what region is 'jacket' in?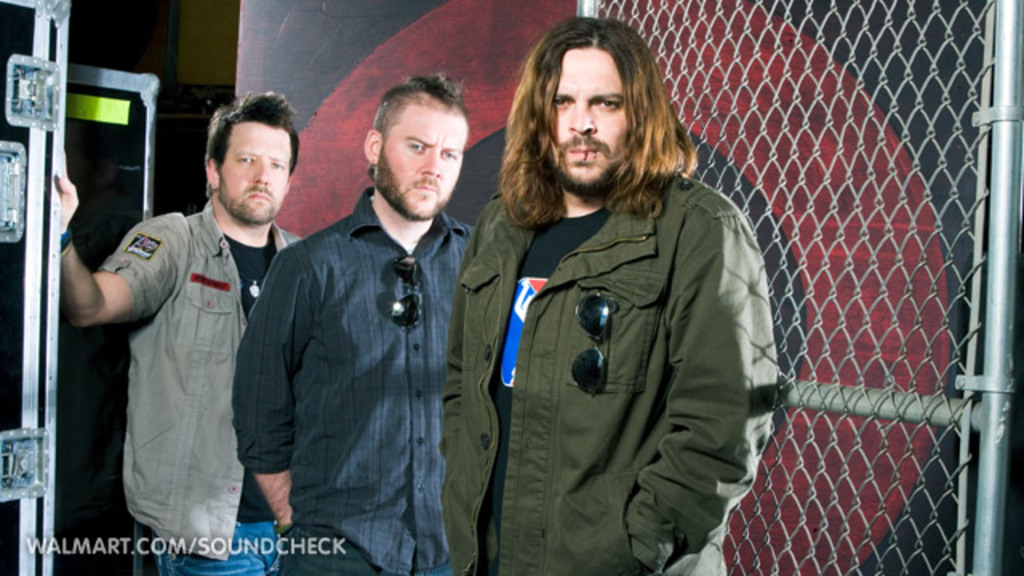
(x1=440, y1=174, x2=776, y2=574).
